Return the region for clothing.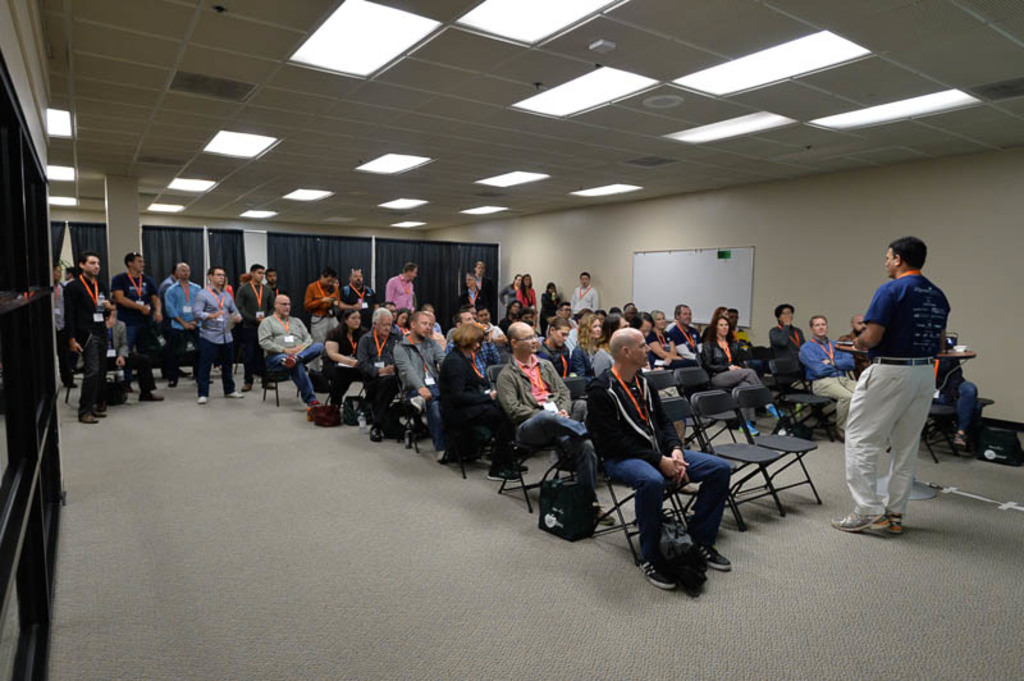
rect(772, 321, 817, 385).
